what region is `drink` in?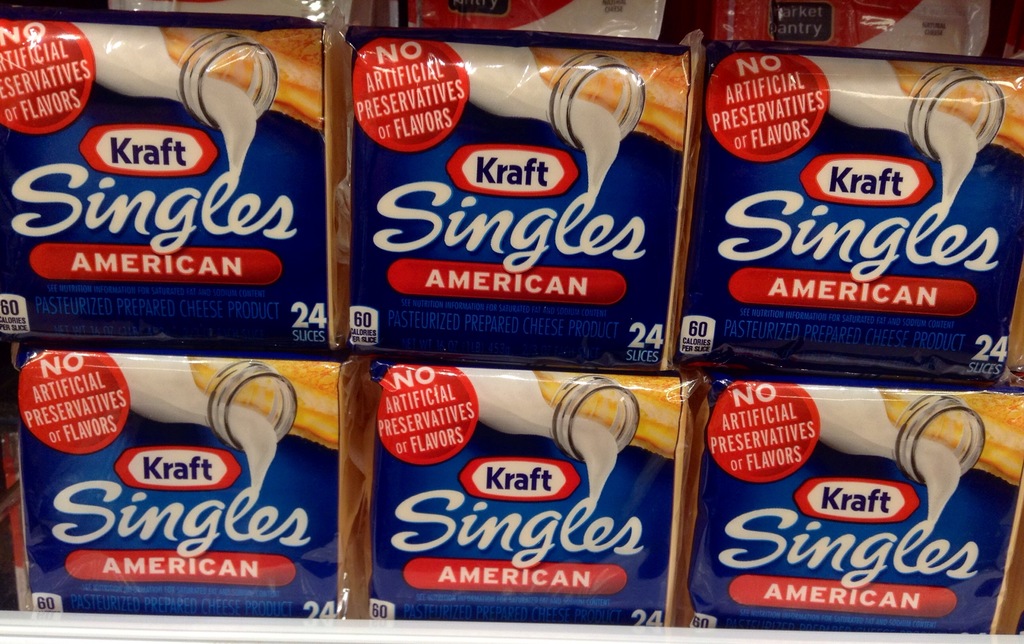
<region>76, 20, 255, 182</region>.
